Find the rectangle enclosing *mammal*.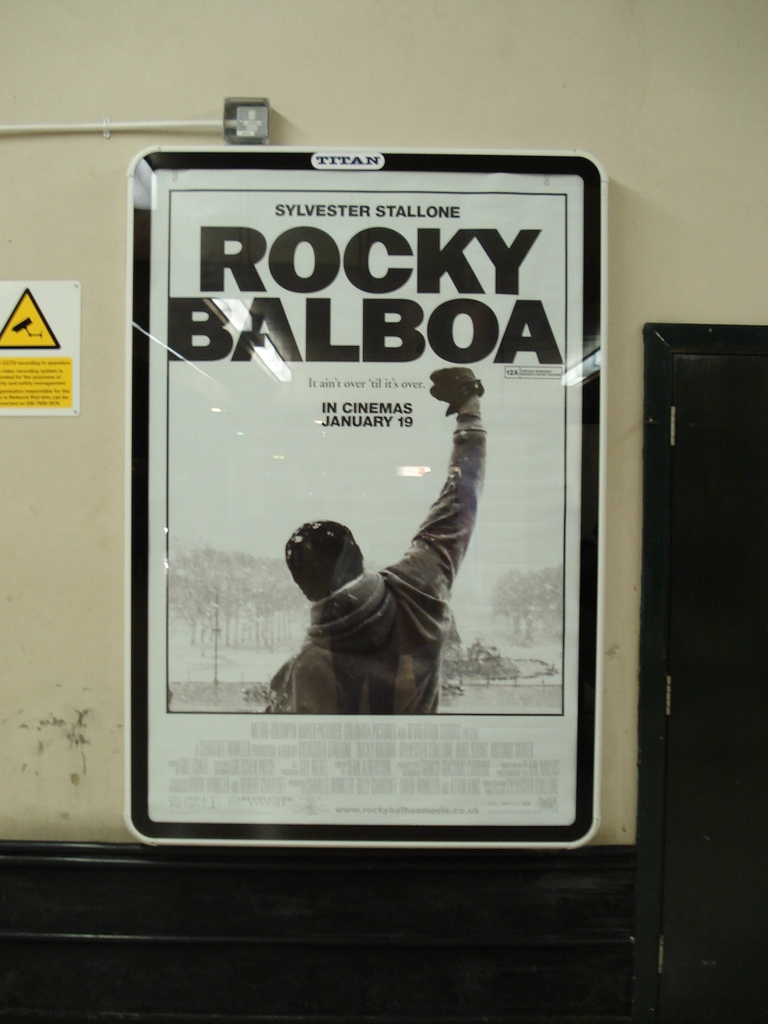
(244, 406, 511, 760).
